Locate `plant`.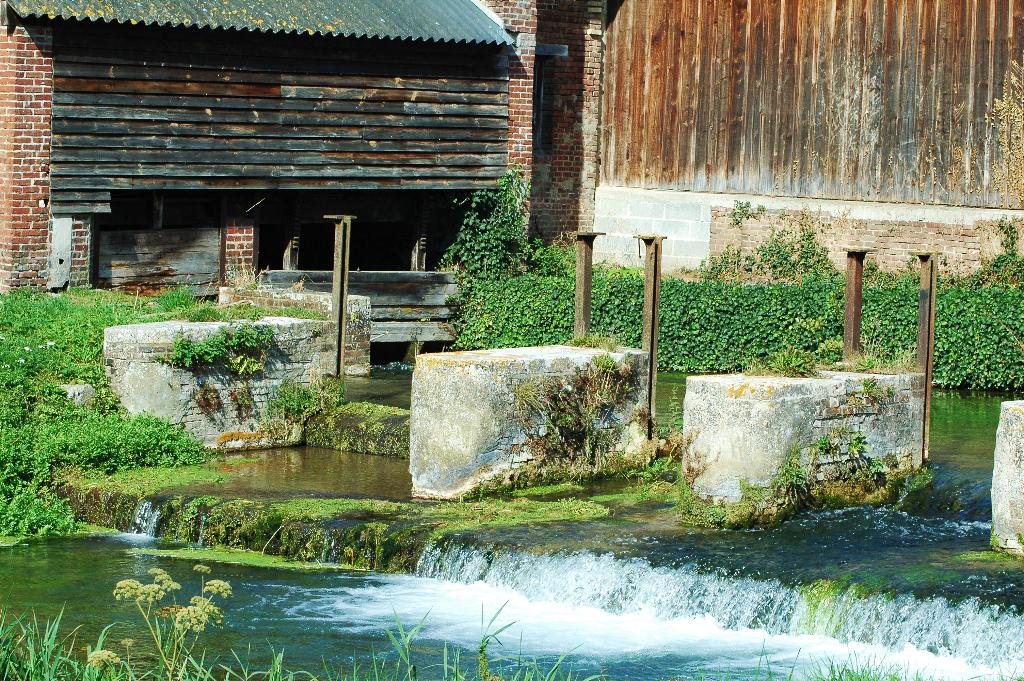
Bounding box: <bbox>232, 302, 269, 320</bbox>.
